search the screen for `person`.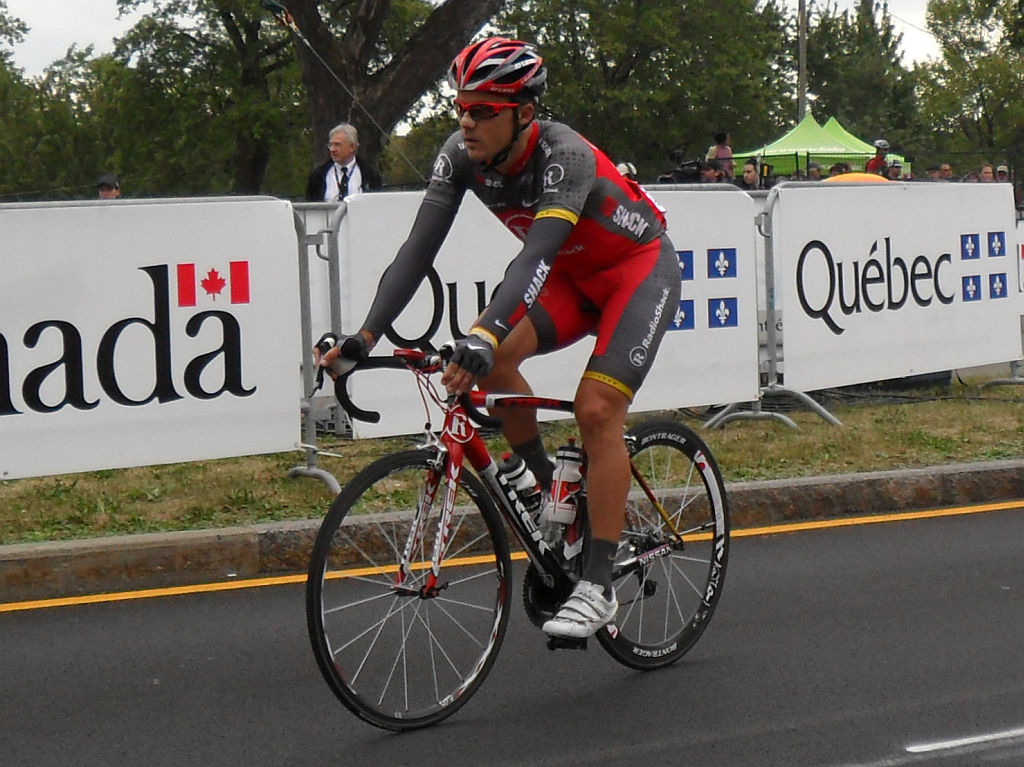
Found at [90,172,125,197].
